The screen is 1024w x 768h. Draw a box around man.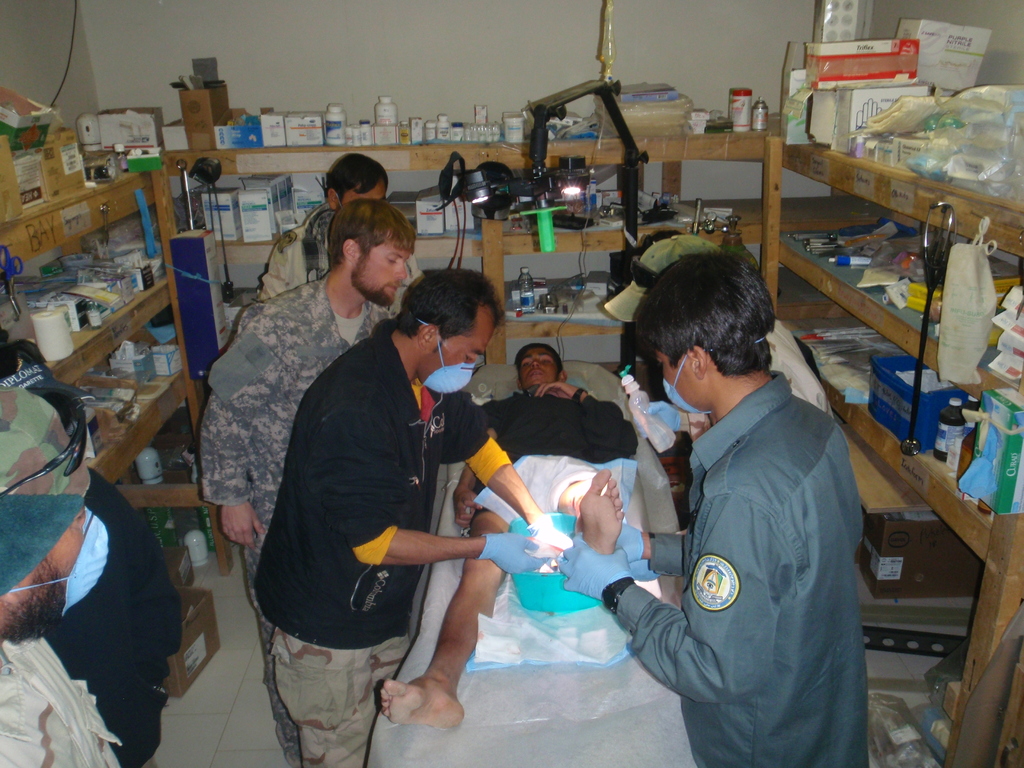
(0, 338, 178, 767).
